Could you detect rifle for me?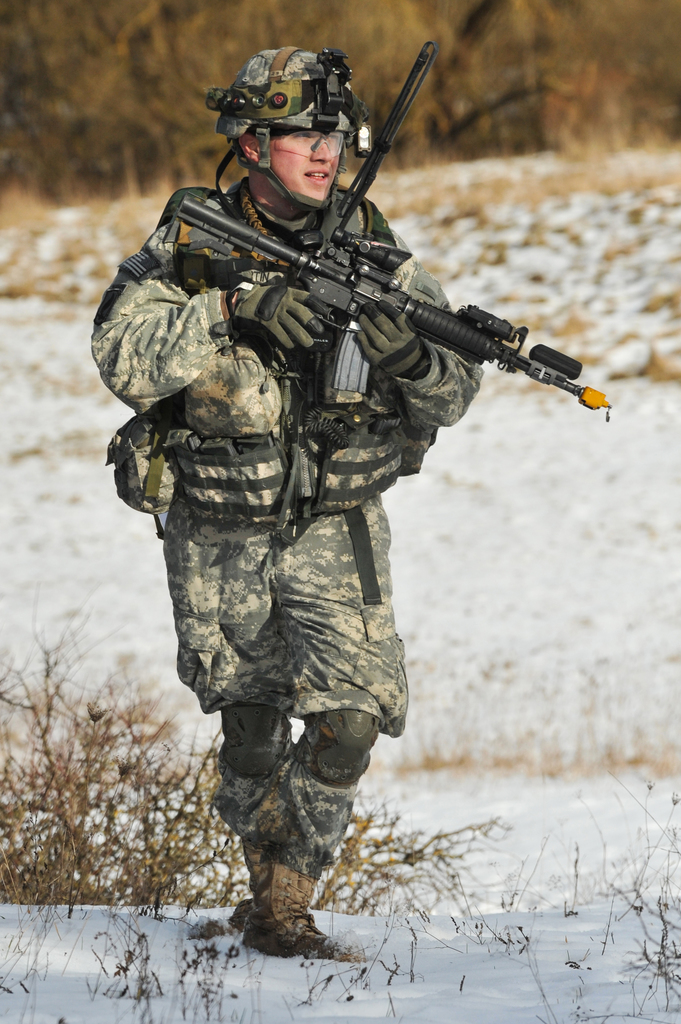
Detection result: (182,200,600,403).
